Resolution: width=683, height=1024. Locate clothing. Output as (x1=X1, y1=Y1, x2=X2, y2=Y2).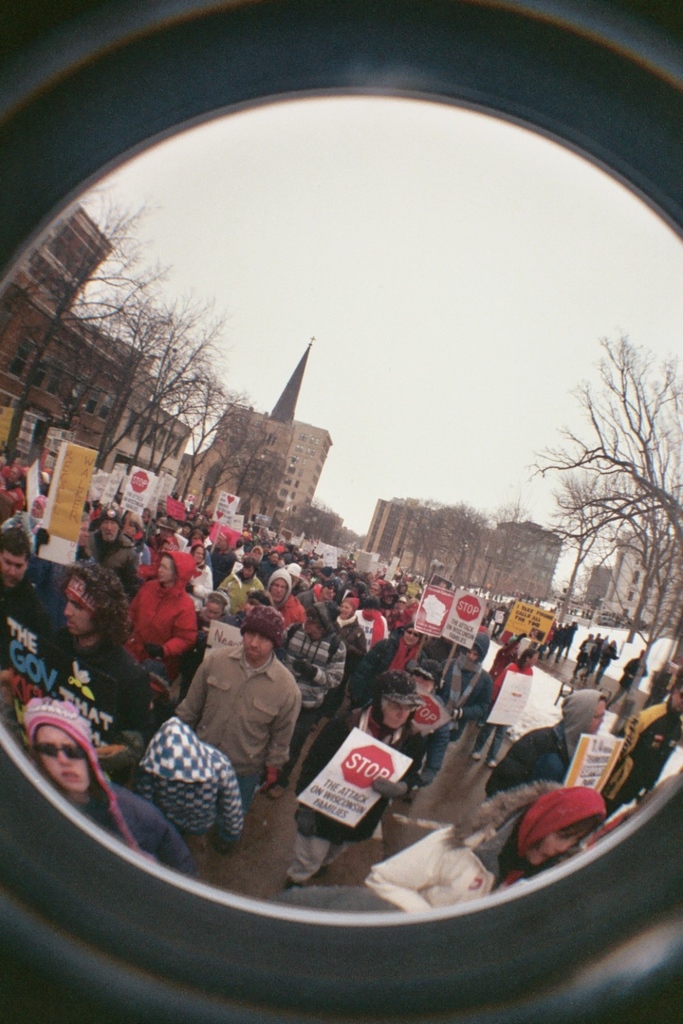
(x1=490, y1=648, x2=524, y2=669).
